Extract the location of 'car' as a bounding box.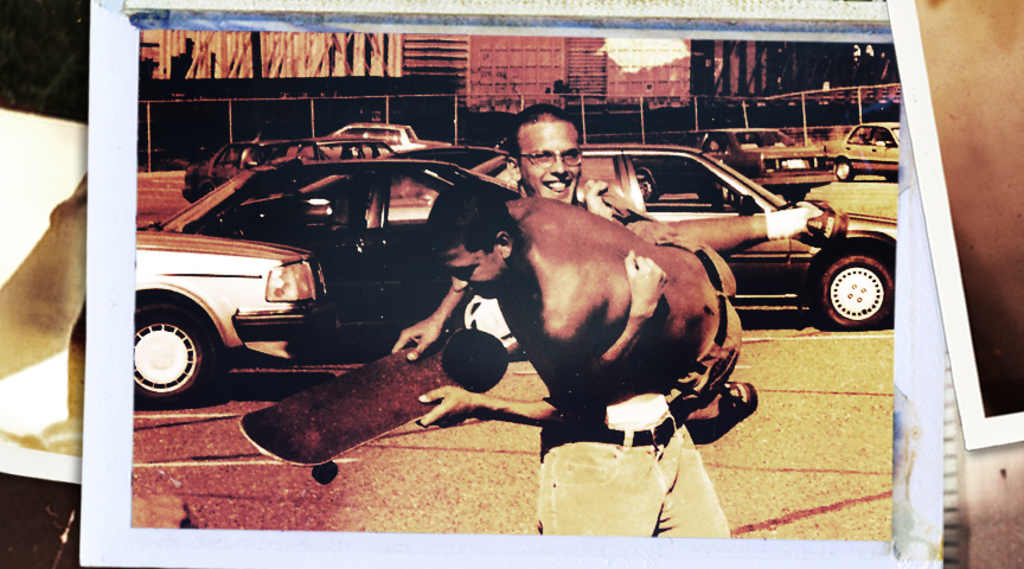
{"x1": 185, "y1": 139, "x2": 409, "y2": 224}.
